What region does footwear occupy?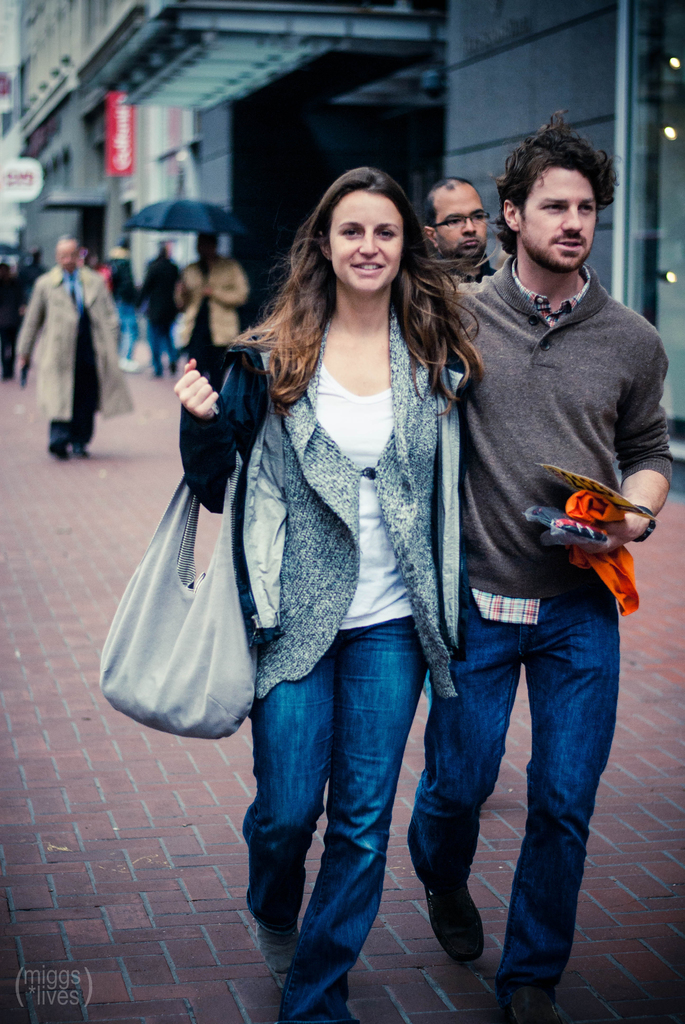
x1=164 y1=358 x2=184 y2=381.
